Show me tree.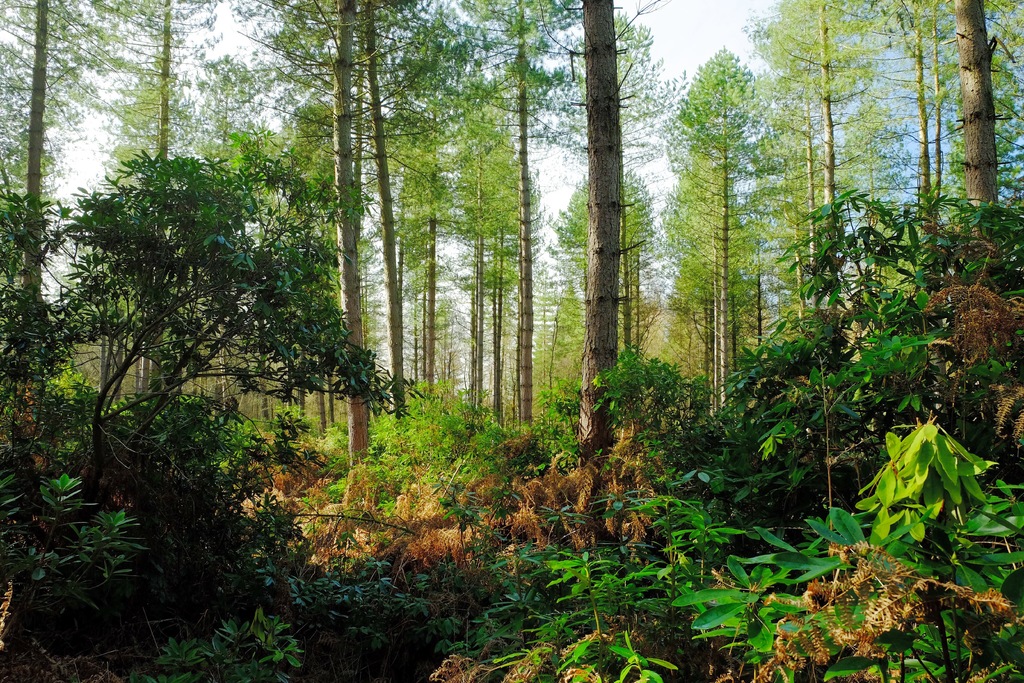
tree is here: Rect(79, 0, 223, 407).
